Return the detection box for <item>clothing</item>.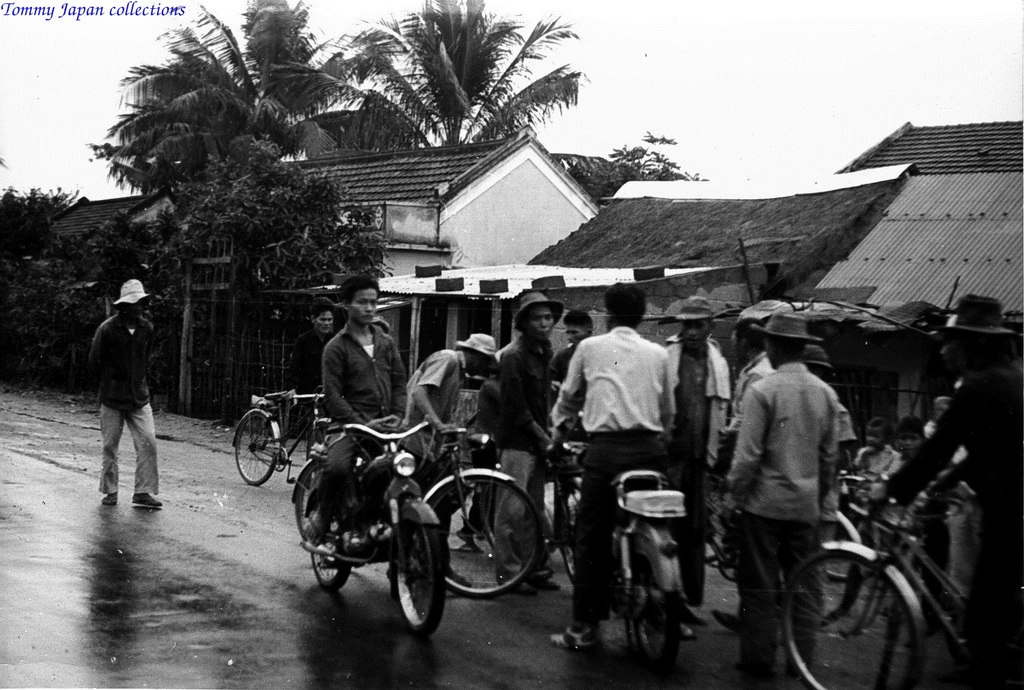
pyautogui.locateOnScreen(507, 330, 568, 441).
